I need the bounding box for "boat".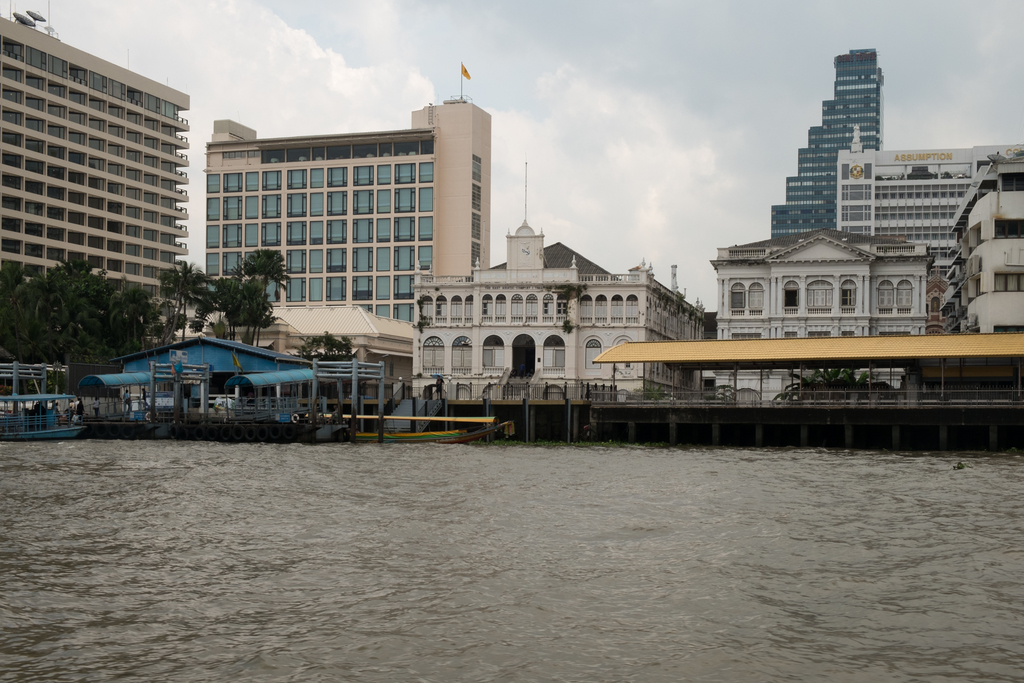
Here it is: <region>348, 424, 516, 444</region>.
